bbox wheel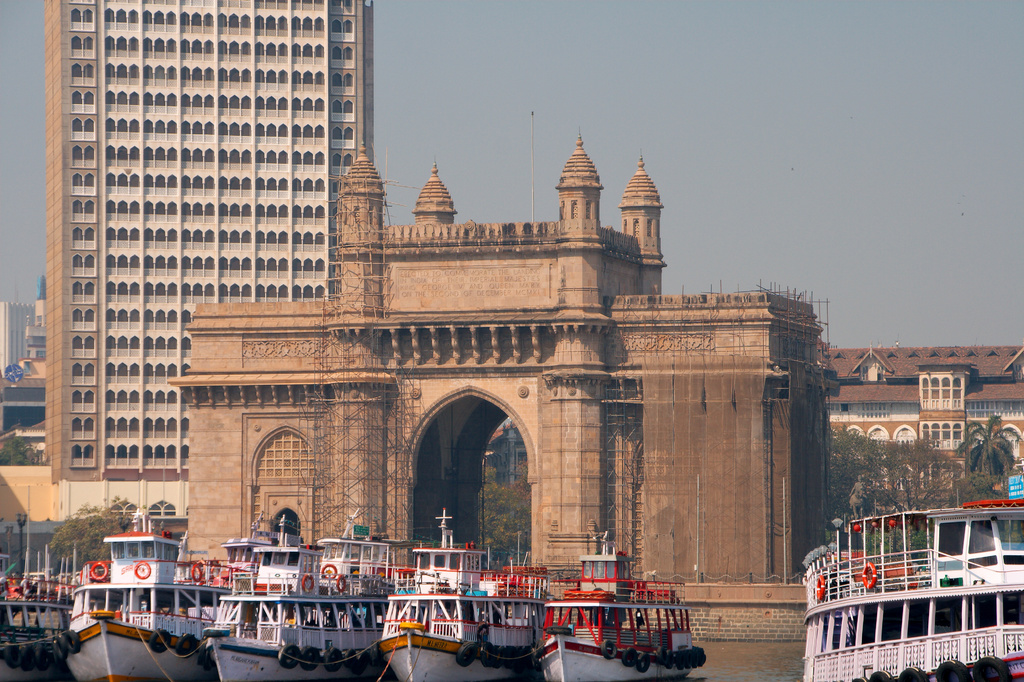
region(57, 639, 78, 669)
